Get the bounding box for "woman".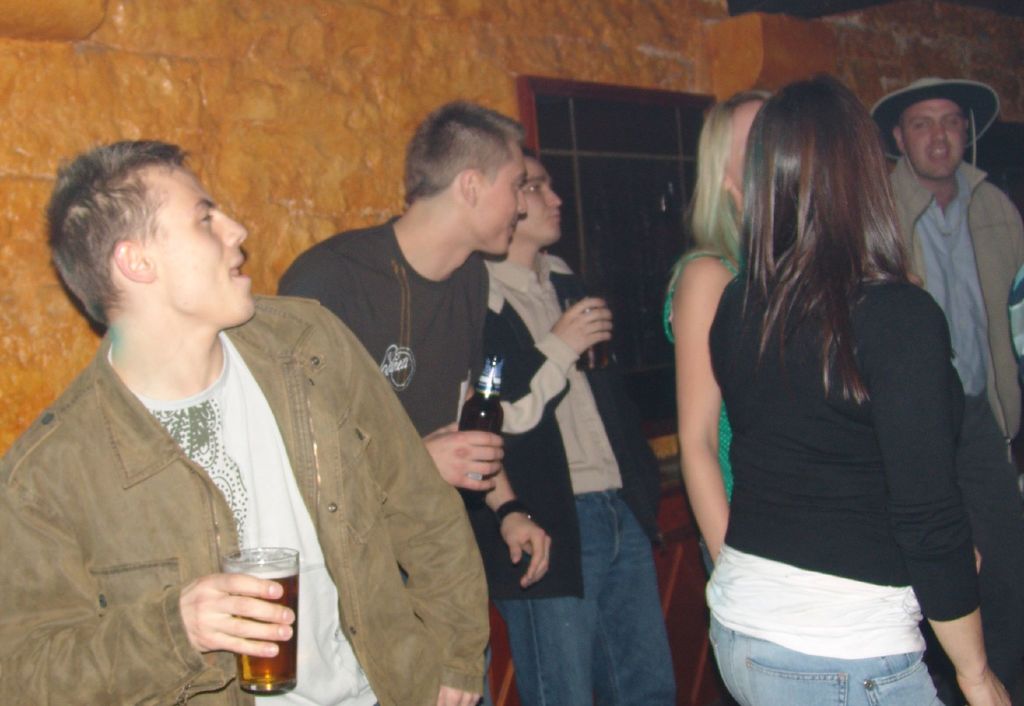
<region>639, 83, 977, 705</region>.
